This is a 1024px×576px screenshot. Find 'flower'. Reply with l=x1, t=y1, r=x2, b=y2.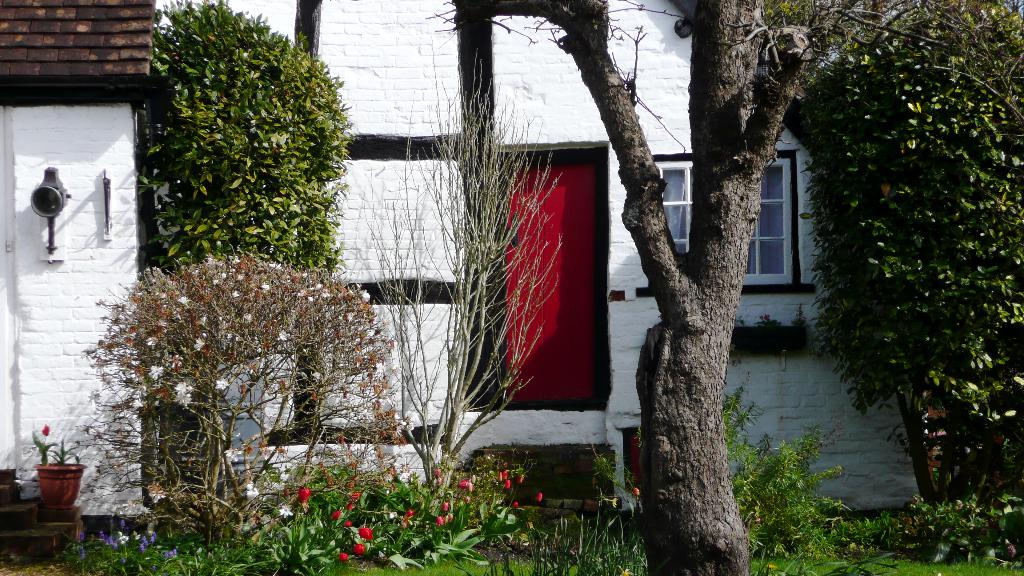
l=352, t=543, r=364, b=556.
